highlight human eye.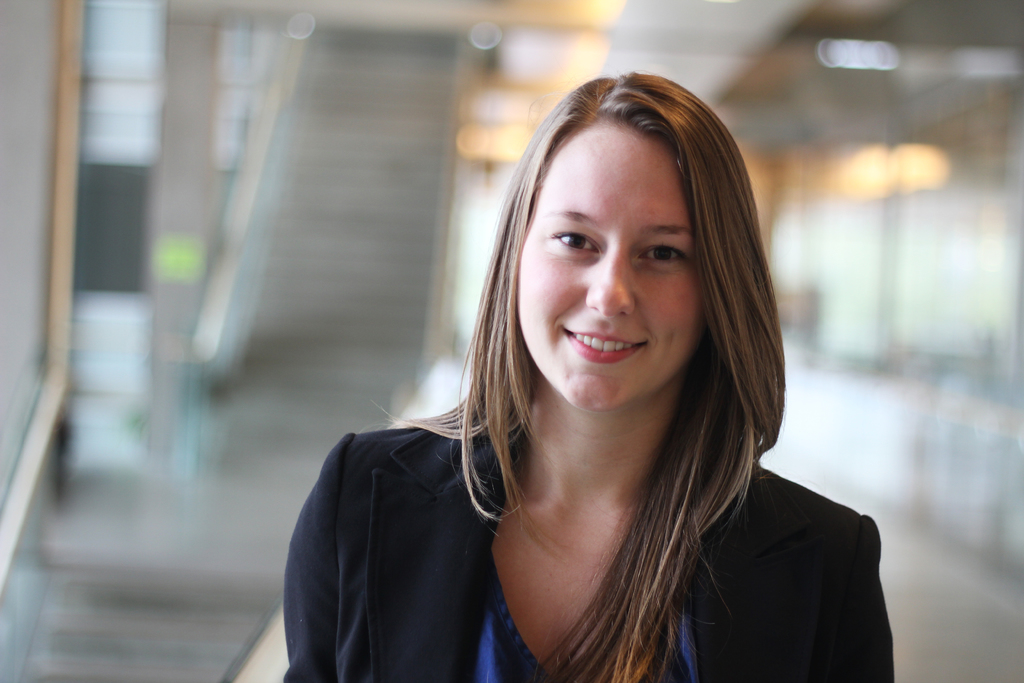
Highlighted region: l=549, t=222, r=604, b=264.
